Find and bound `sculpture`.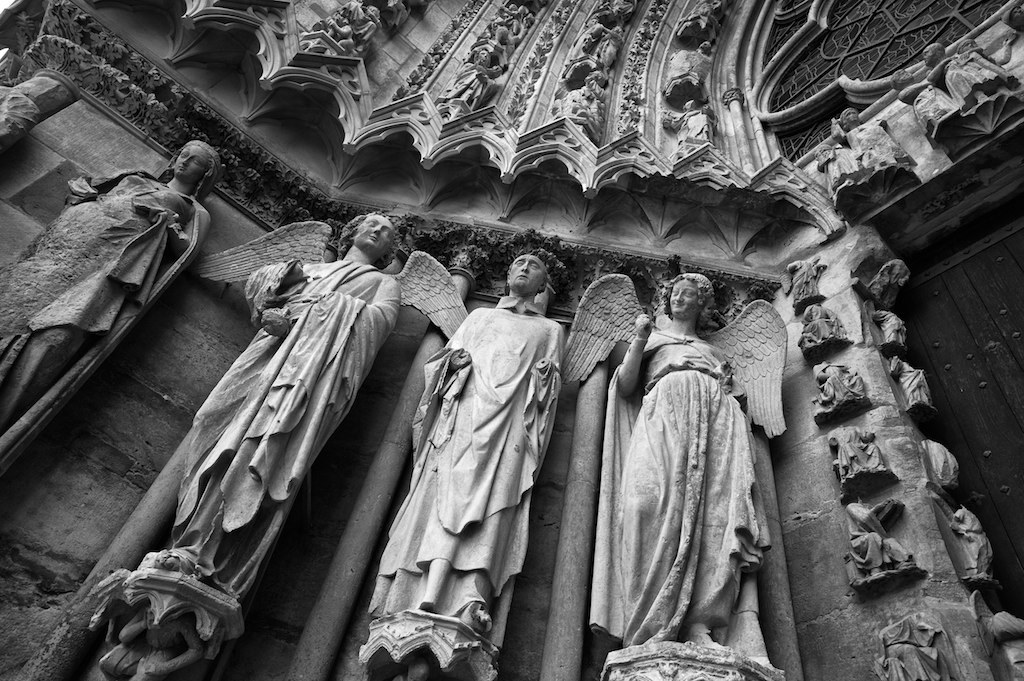
Bound: BBox(567, 26, 623, 74).
